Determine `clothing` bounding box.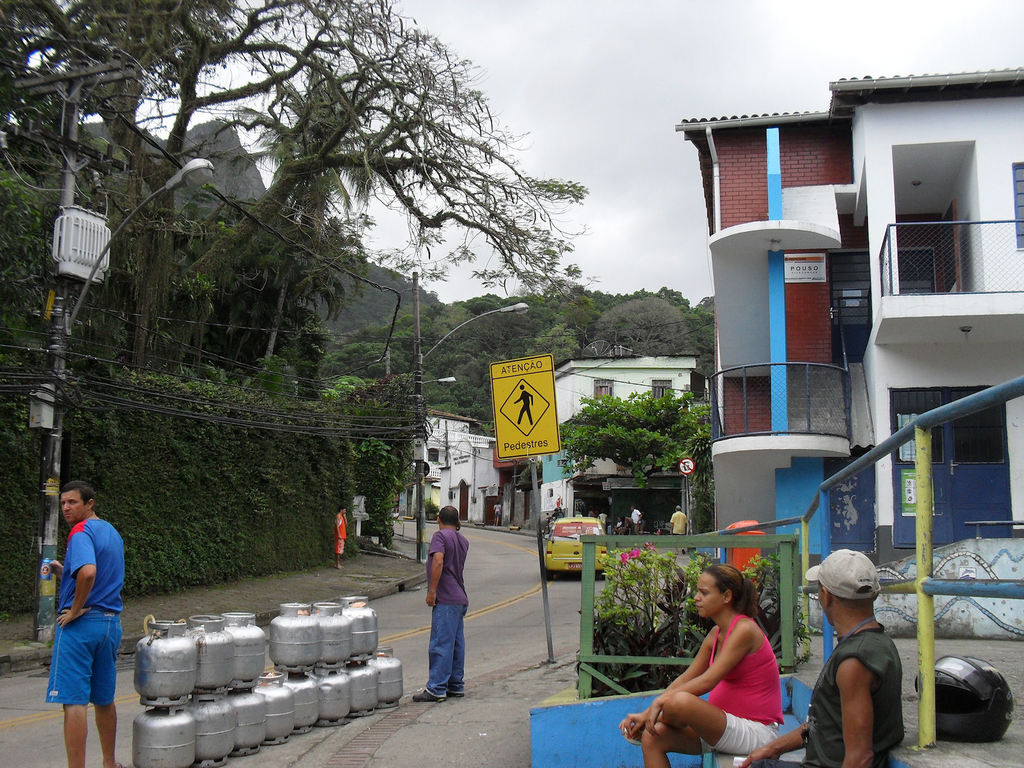
Determined: x1=630, y1=508, x2=643, y2=532.
